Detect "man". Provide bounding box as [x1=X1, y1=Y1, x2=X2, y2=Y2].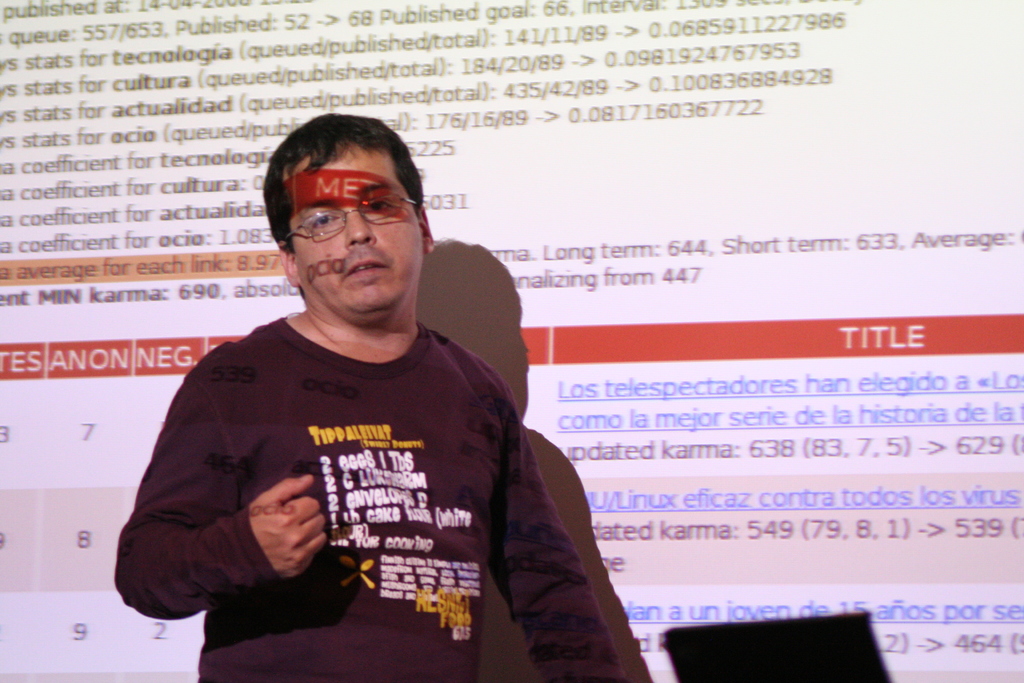
[x1=111, y1=109, x2=625, y2=682].
